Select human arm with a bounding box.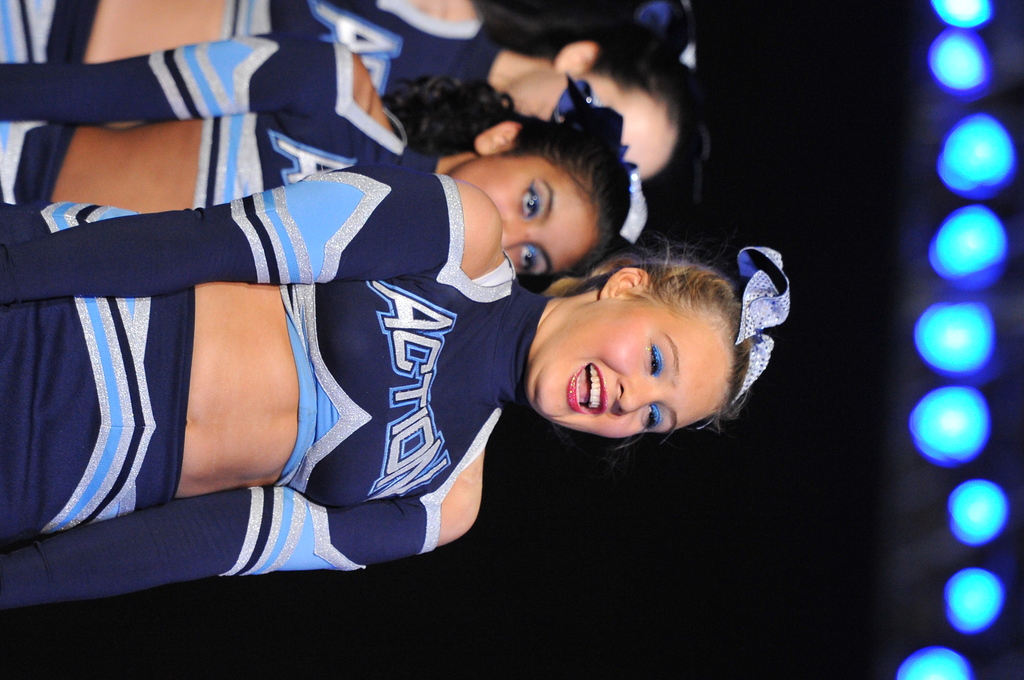
(0, 487, 472, 610).
